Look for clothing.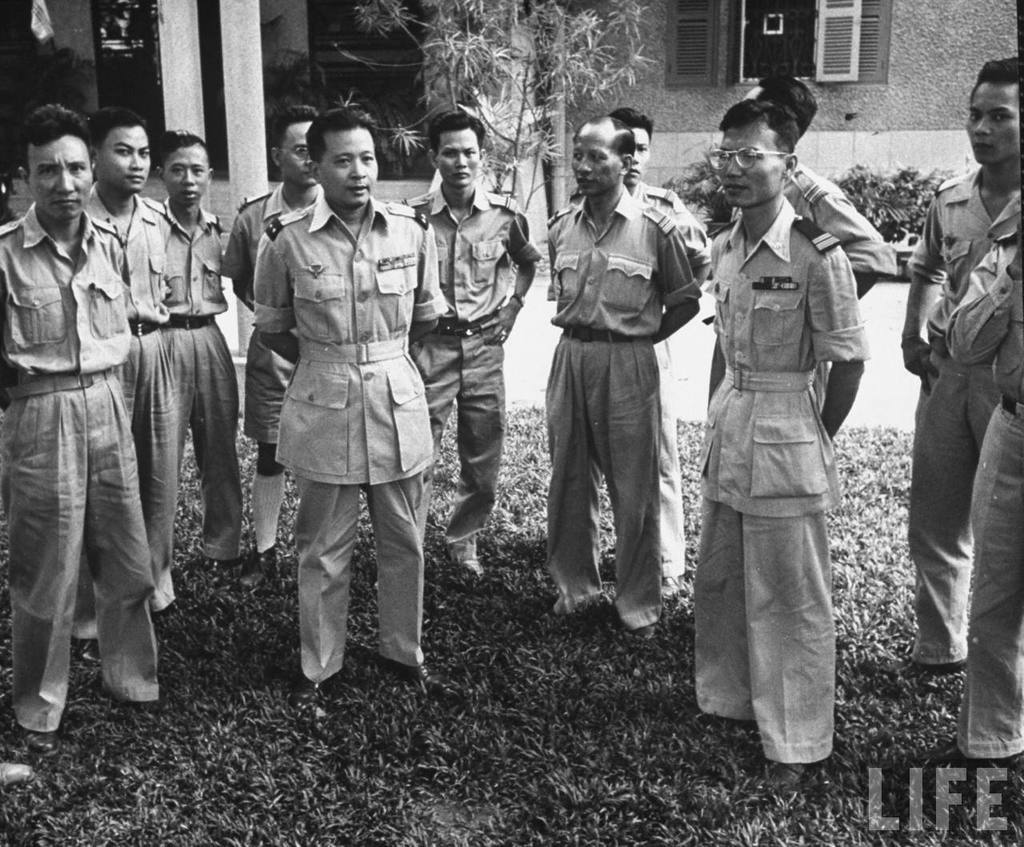
Found: bbox(942, 238, 1023, 763).
